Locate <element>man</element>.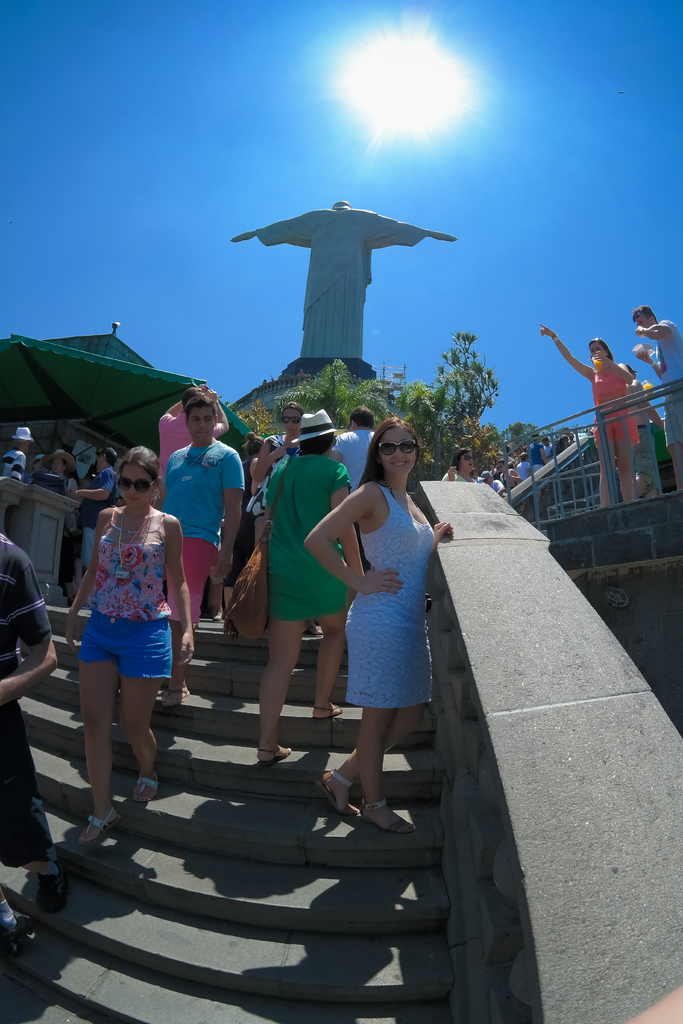
Bounding box: bbox=(331, 405, 378, 488).
